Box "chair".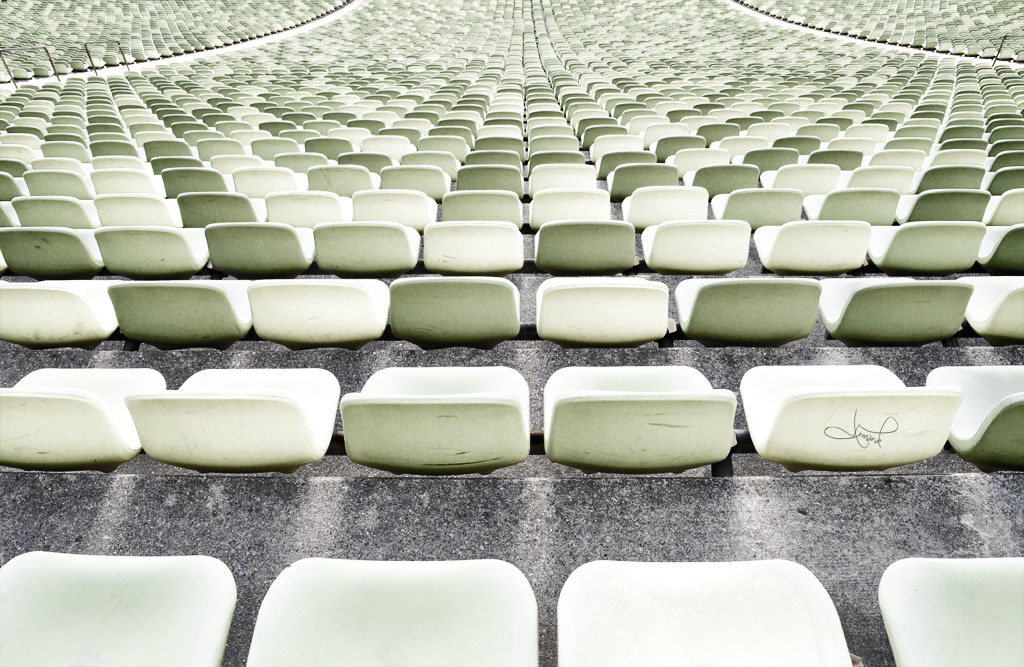
<region>953, 274, 1023, 337</region>.
